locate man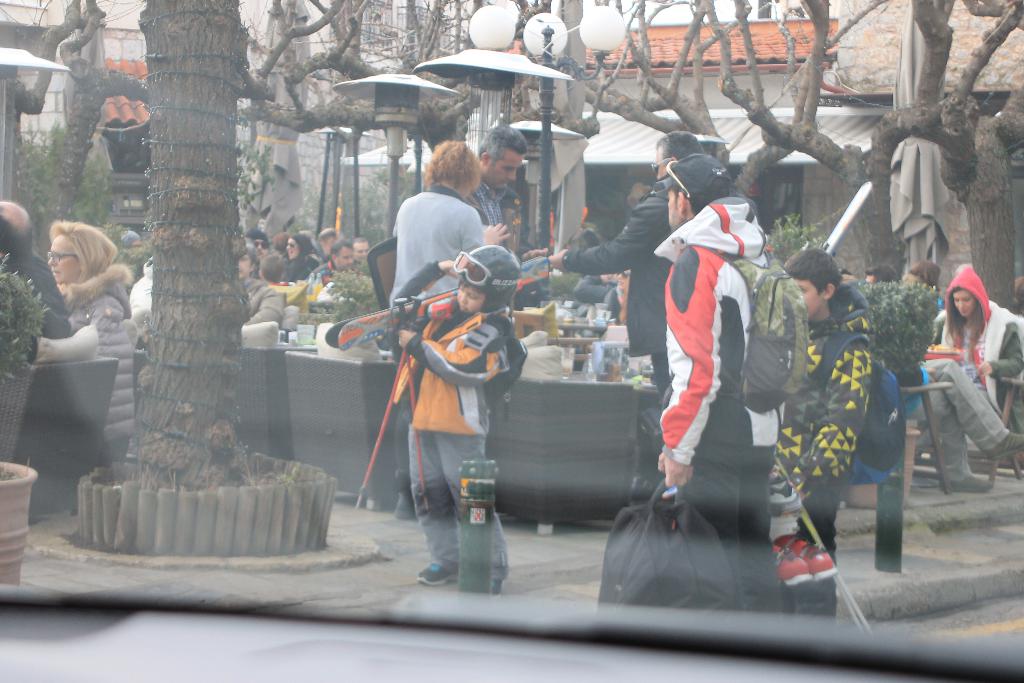
l=355, t=235, r=371, b=259
